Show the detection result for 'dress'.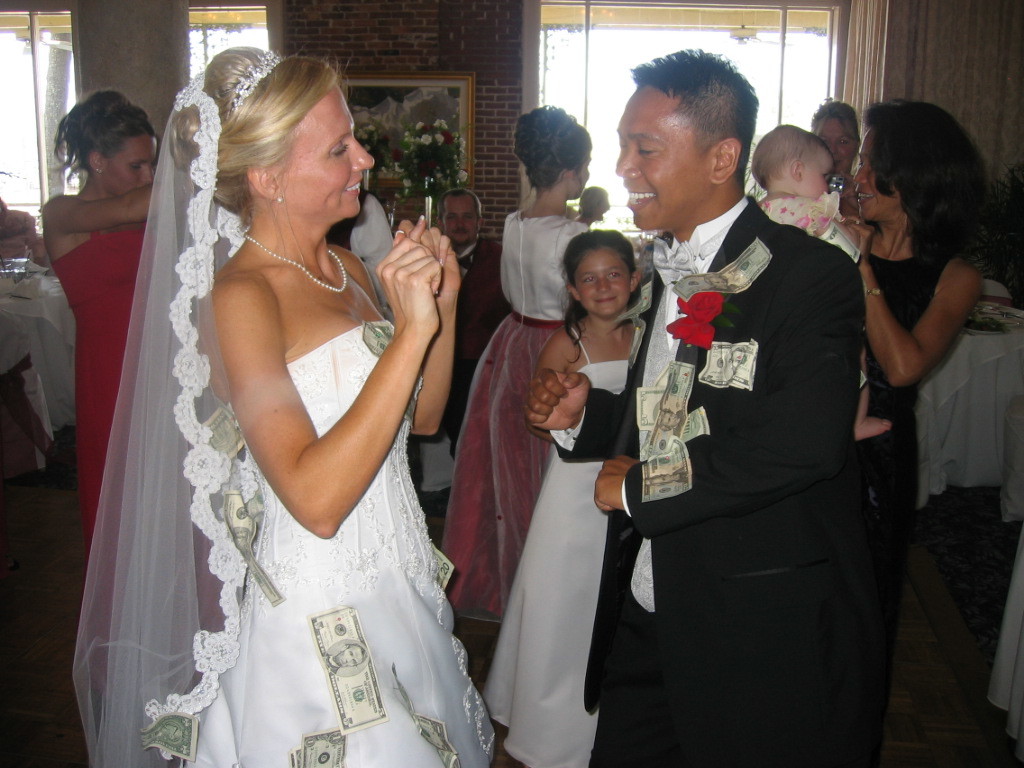
bbox=(54, 230, 151, 642).
